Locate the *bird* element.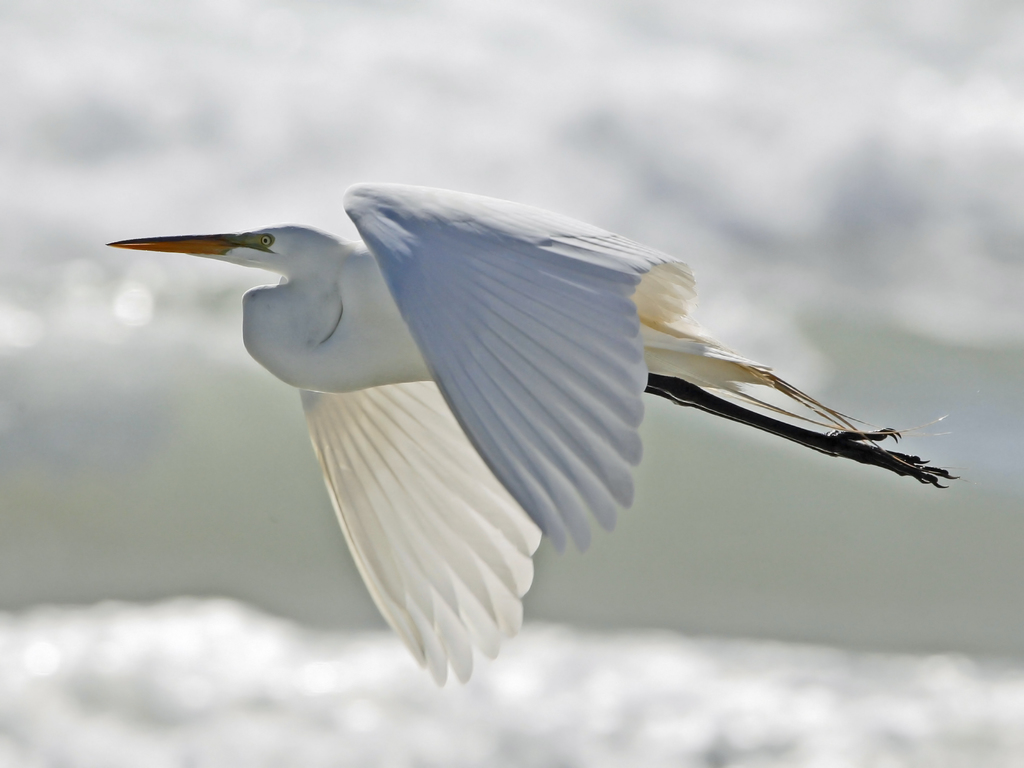
Element bbox: rect(82, 177, 938, 666).
